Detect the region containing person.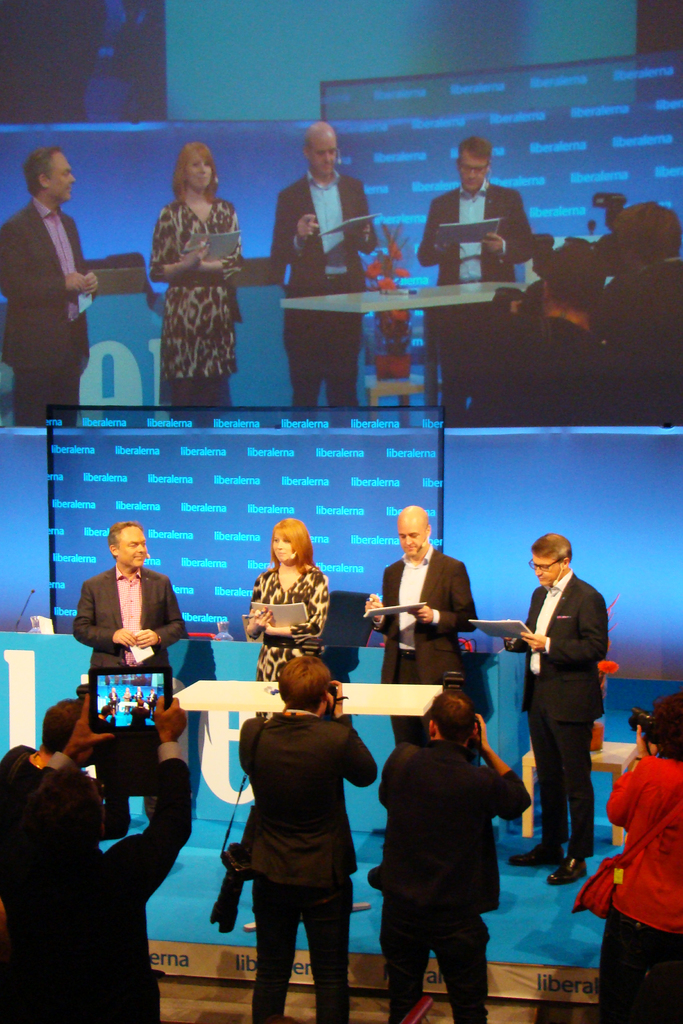
0, 695, 131, 823.
